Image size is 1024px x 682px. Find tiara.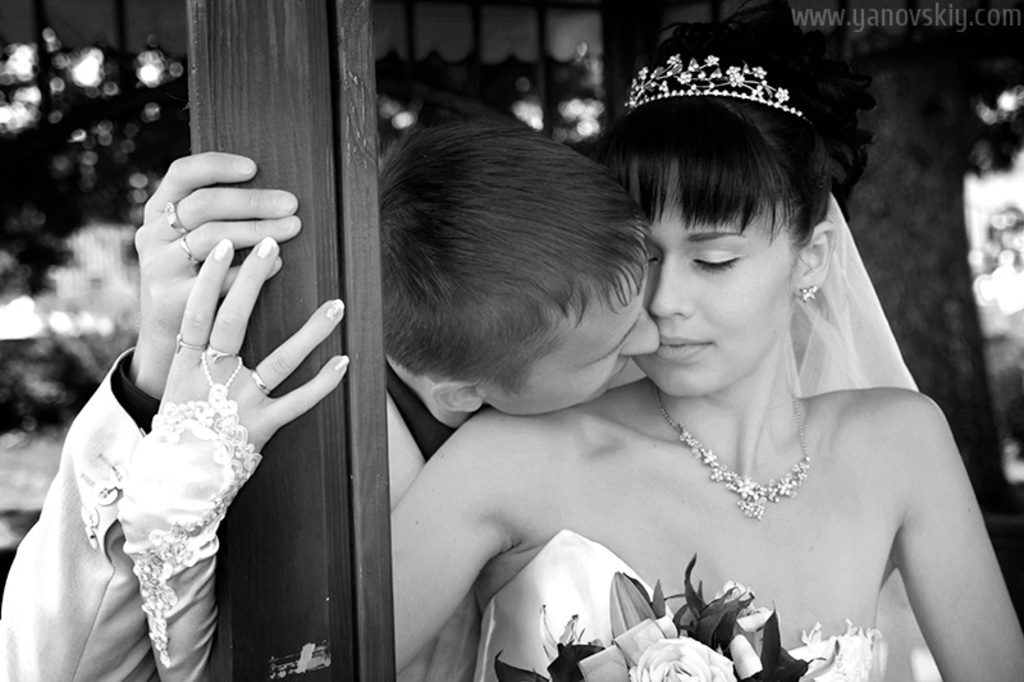
detection(623, 55, 810, 120).
